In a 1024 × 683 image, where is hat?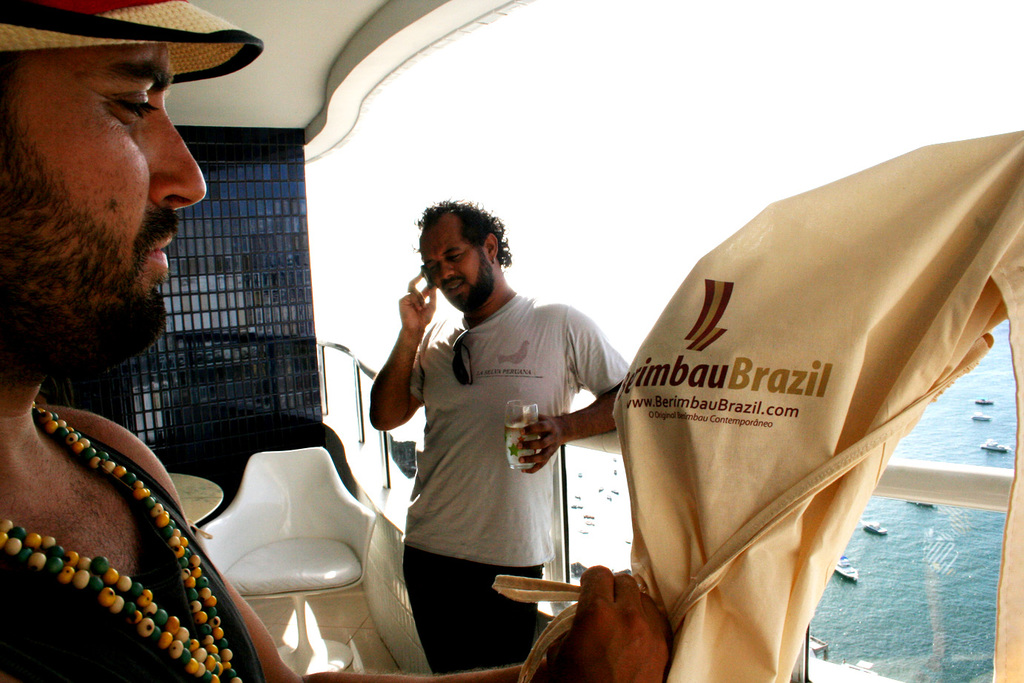
crop(0, 0, 264, 82).
